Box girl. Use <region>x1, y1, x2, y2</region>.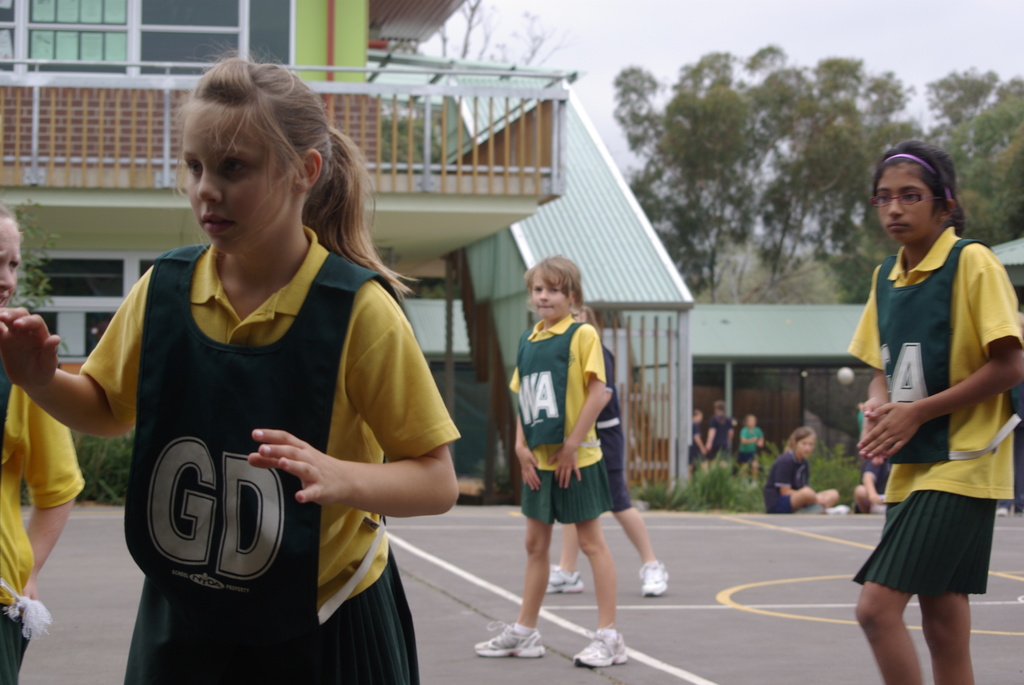
<region>0, 43, 465, 684</region>.
